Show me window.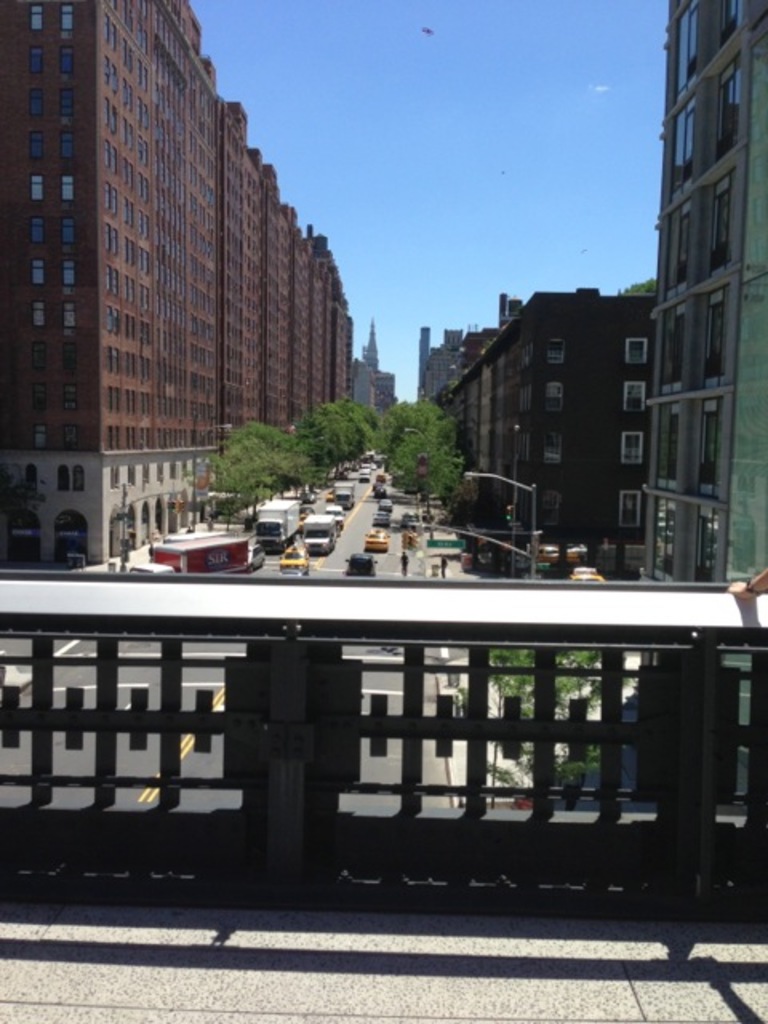
window is here: <region>123, 466, 138, 491</region>.
